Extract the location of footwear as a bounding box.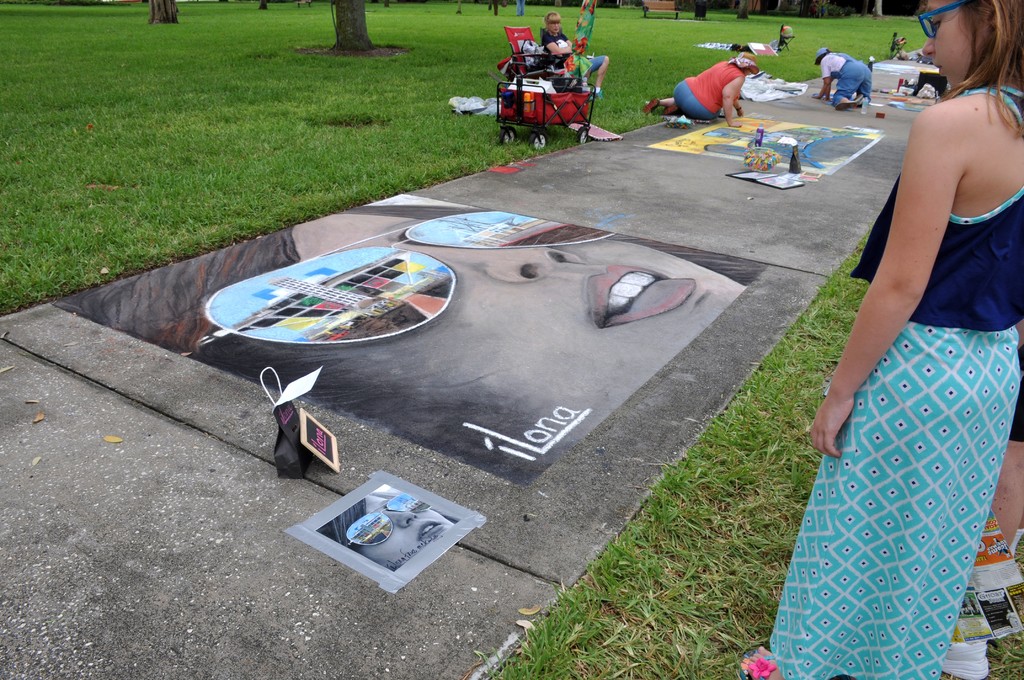
pyautogui.locateOnScreen(736, 647, 783, 679).
